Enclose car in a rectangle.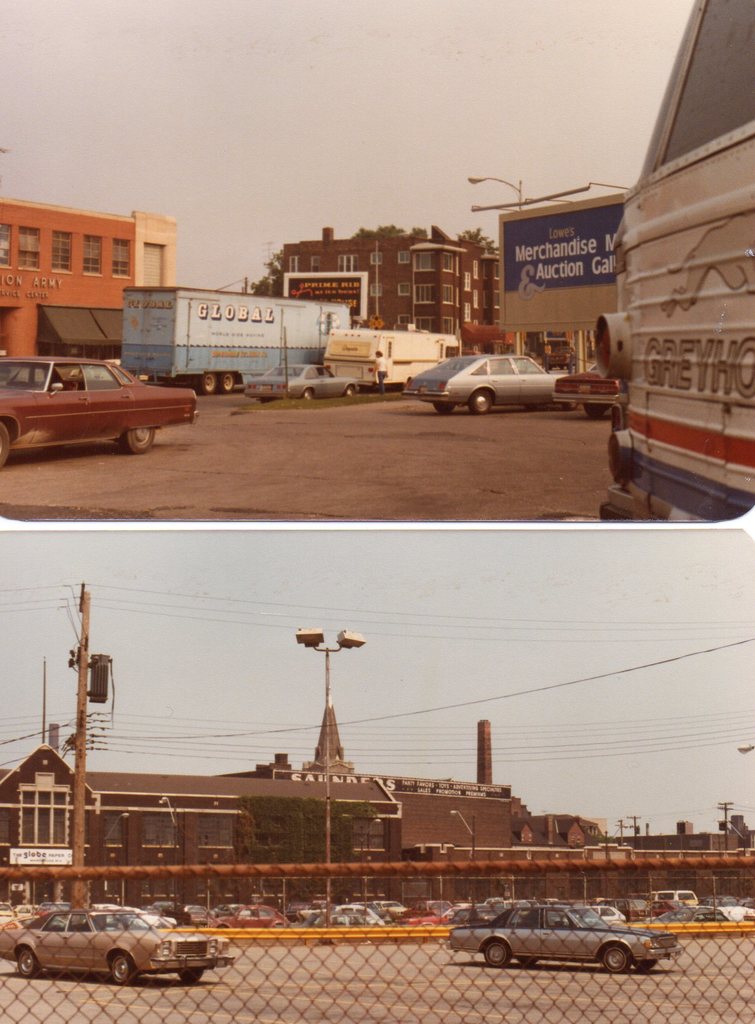
(x1=554, y1=366, x2=619, y2=417).
